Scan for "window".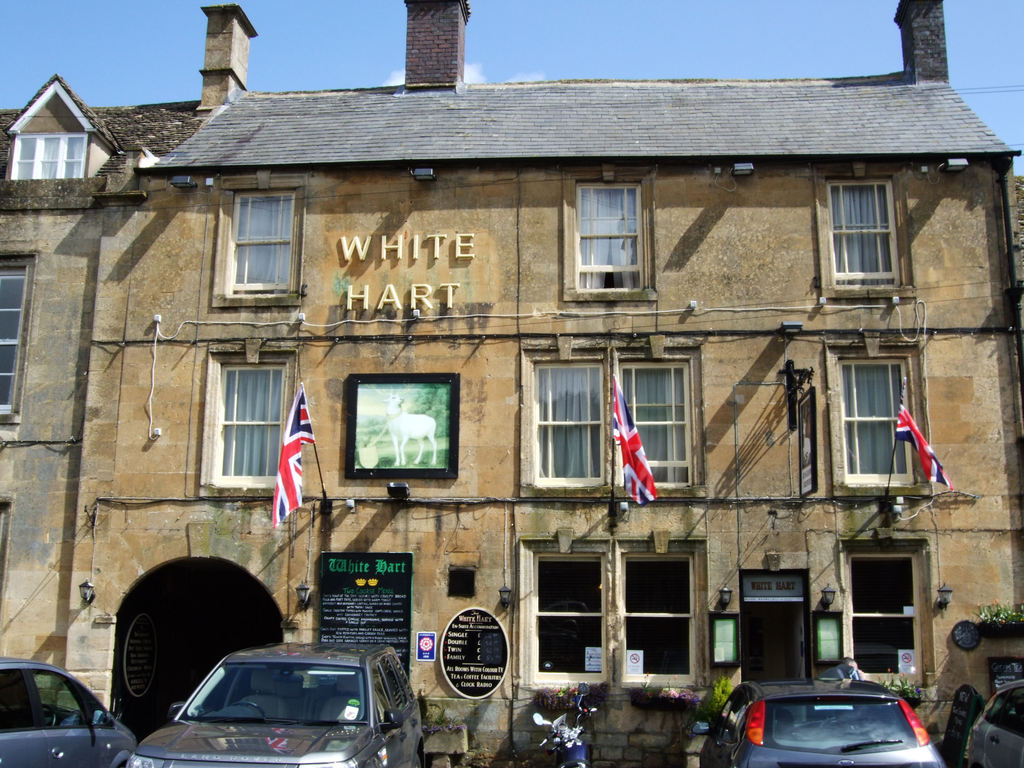
Scan result: x1=216 y1=357 x2=287 y2=488.
